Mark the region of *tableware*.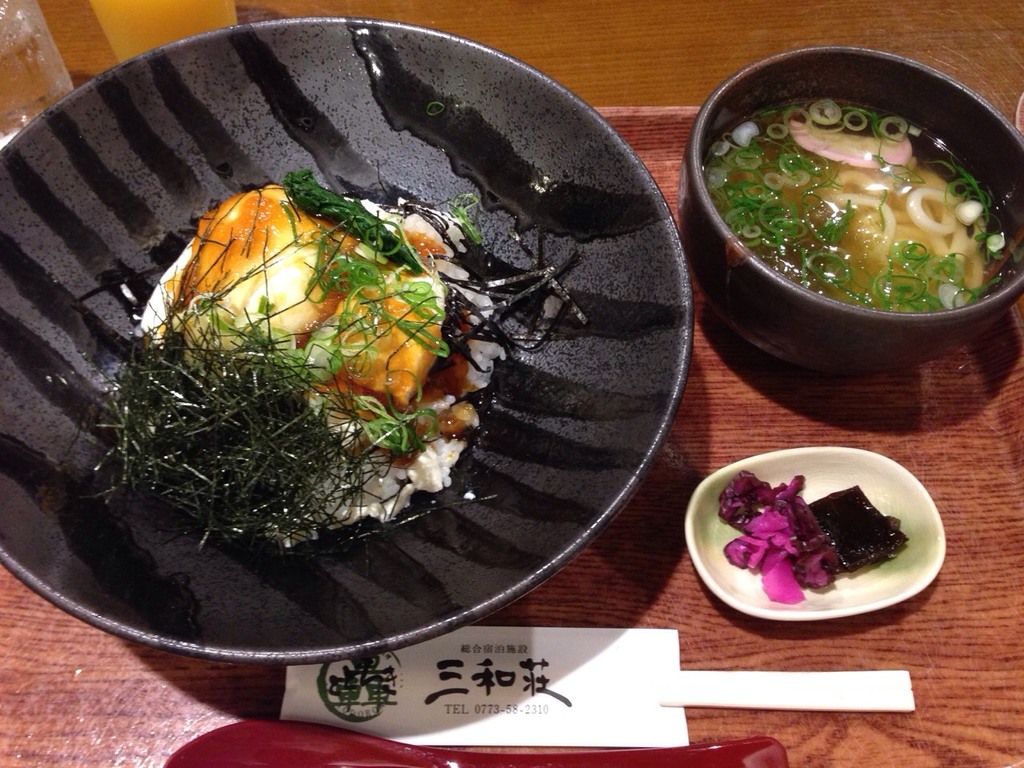
Region: locate(0, 15, 695, 666).
